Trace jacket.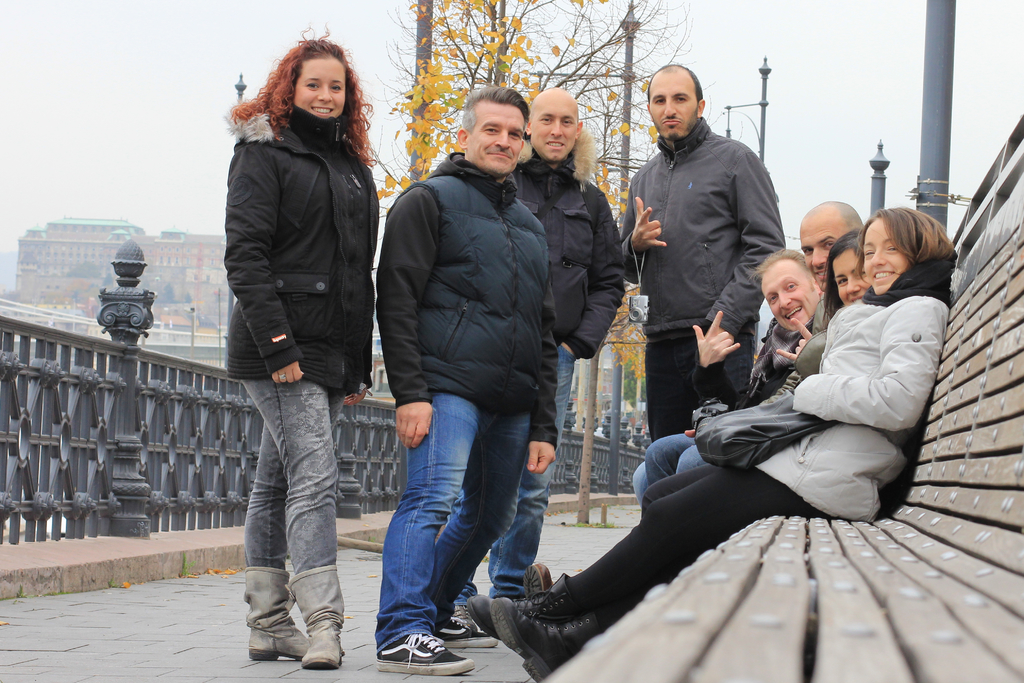
Traced to <box>620,115,787,341</box>.
